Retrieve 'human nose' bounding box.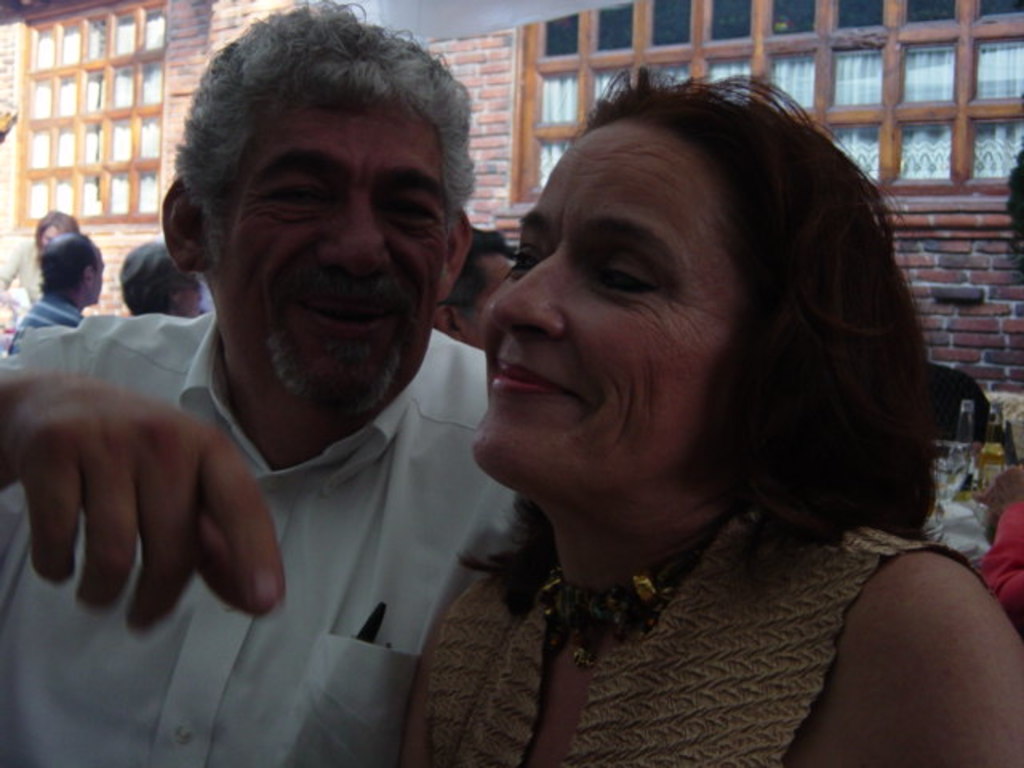
Bounding box: locate(314, 197, 394, 275).
